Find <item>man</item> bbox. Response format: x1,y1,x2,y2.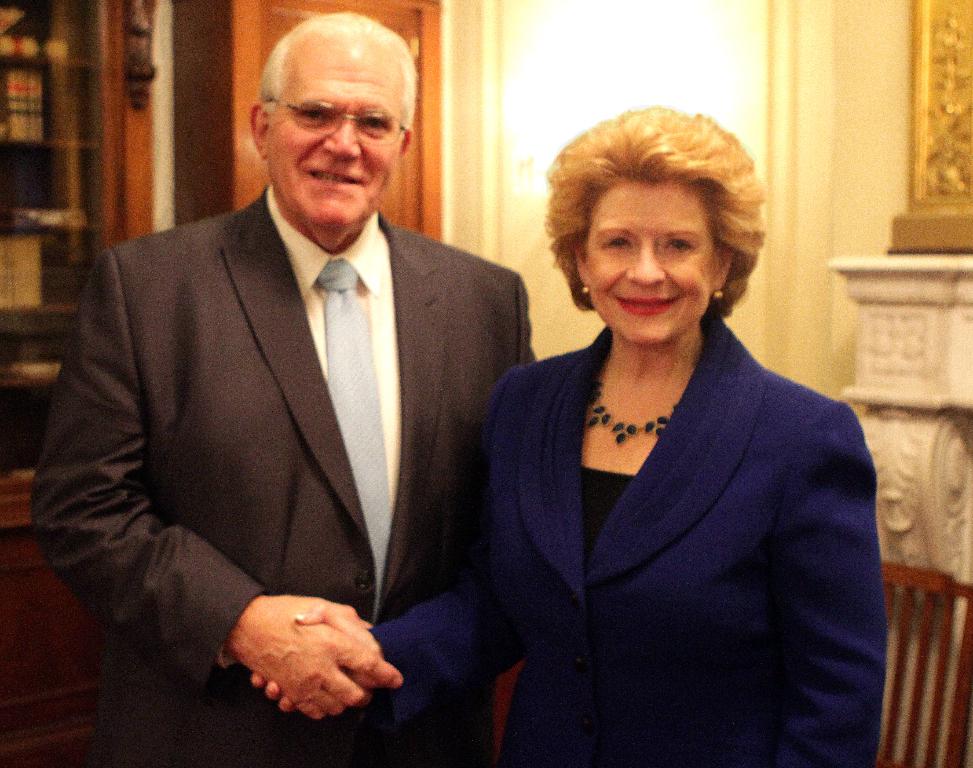
45,16,544,755.
